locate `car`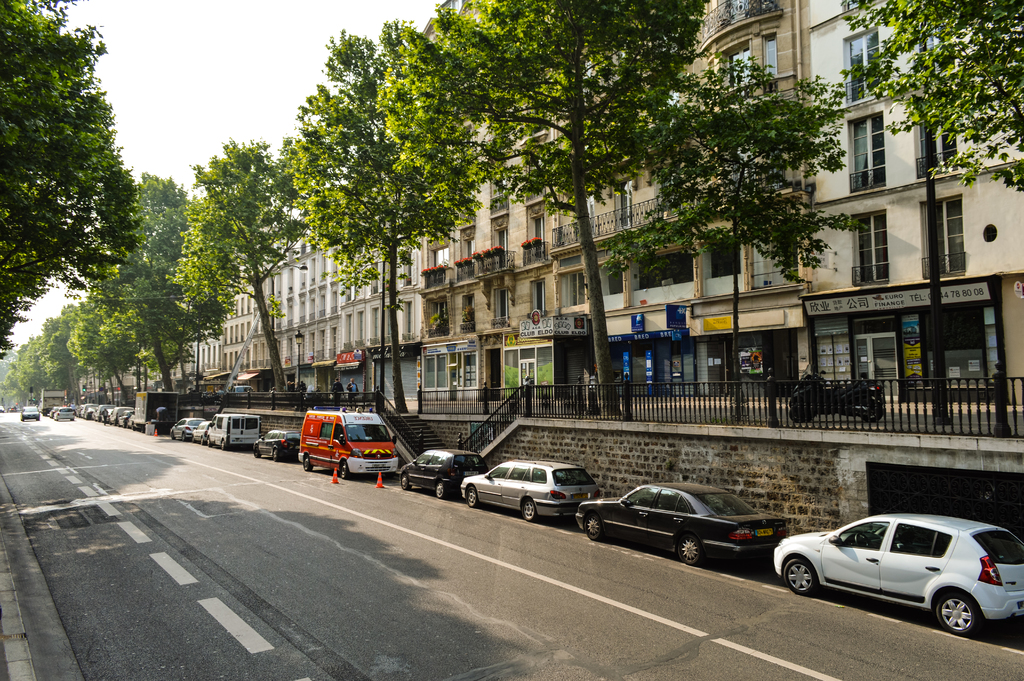
771/516/1013/635
